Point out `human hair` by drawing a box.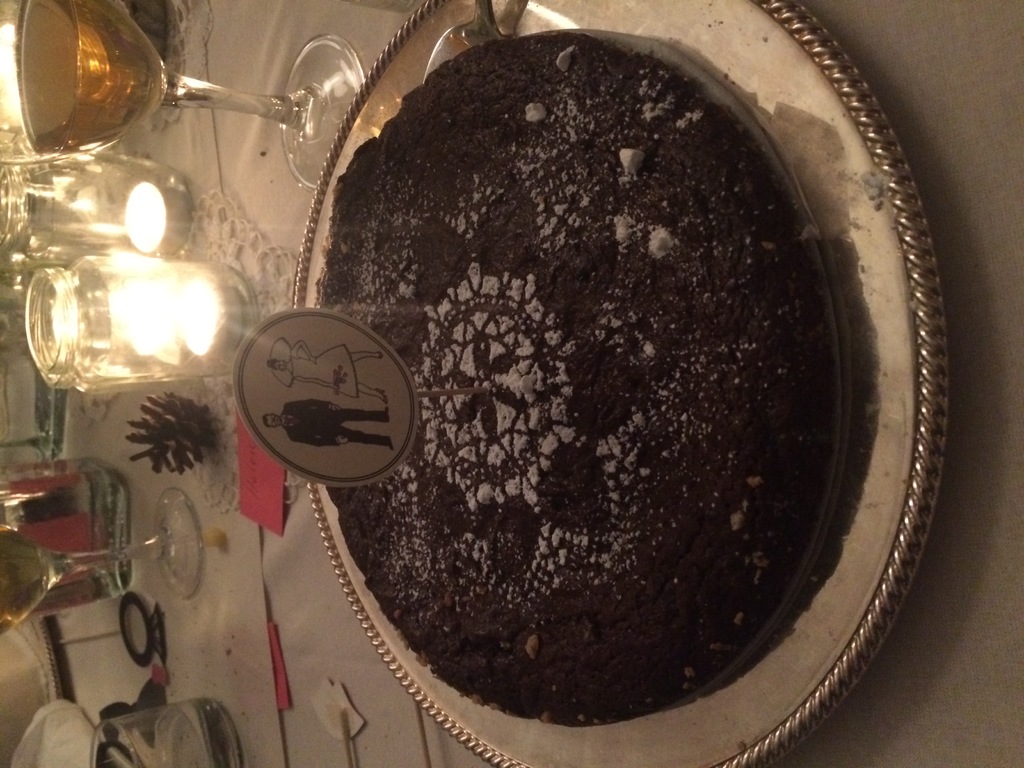
263, 413, 273, 429.
